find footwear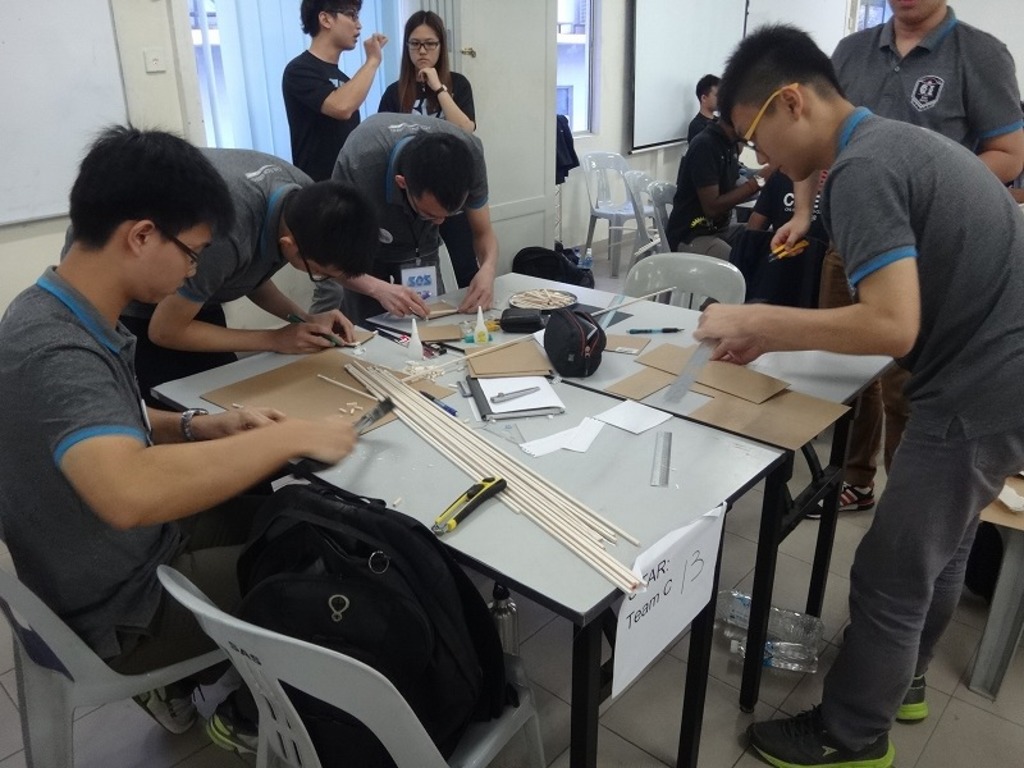
BBox(895, 676, 927, 723)
